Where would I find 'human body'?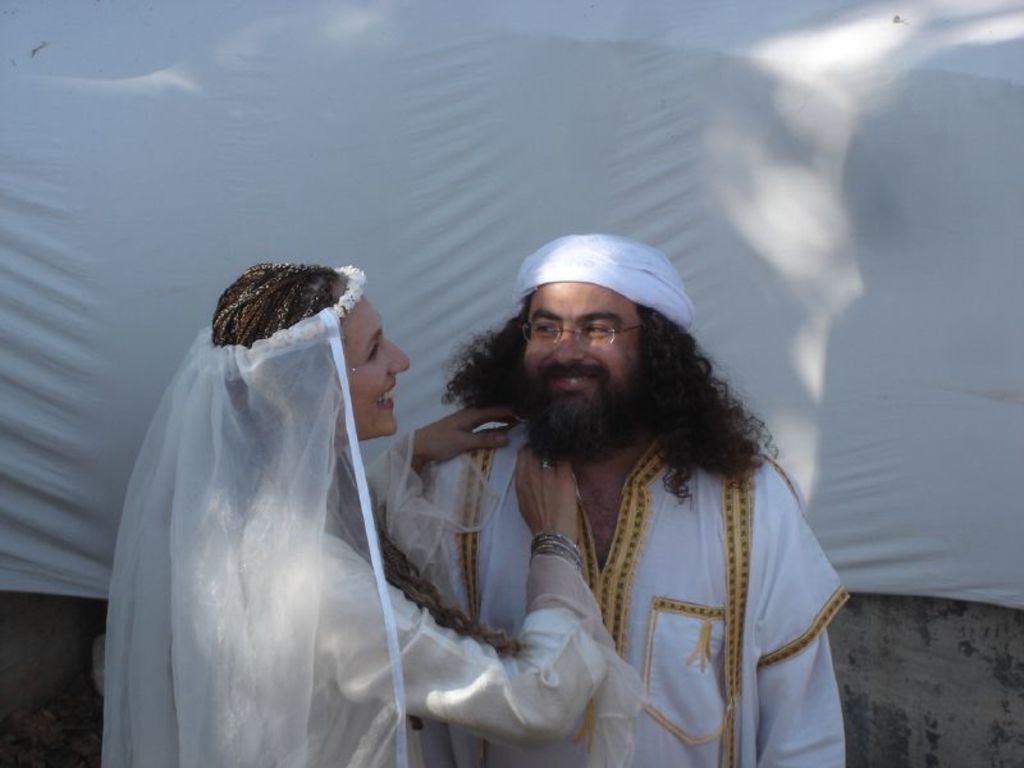
At box(105, 264, 621, 767).
